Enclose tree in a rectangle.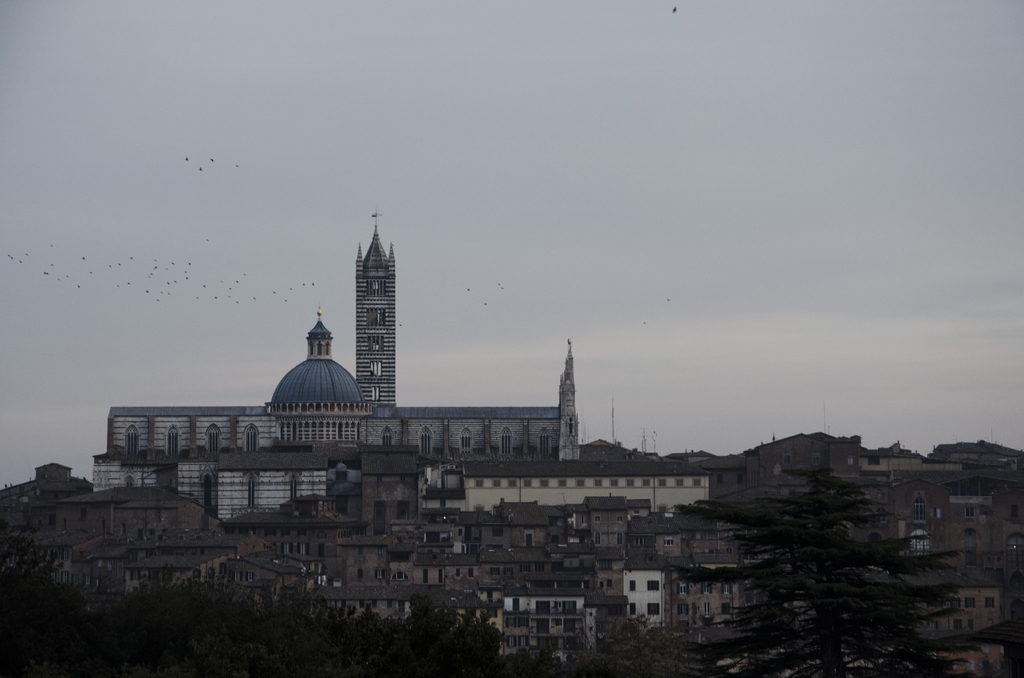
crop(696, 471, 937, 636).
